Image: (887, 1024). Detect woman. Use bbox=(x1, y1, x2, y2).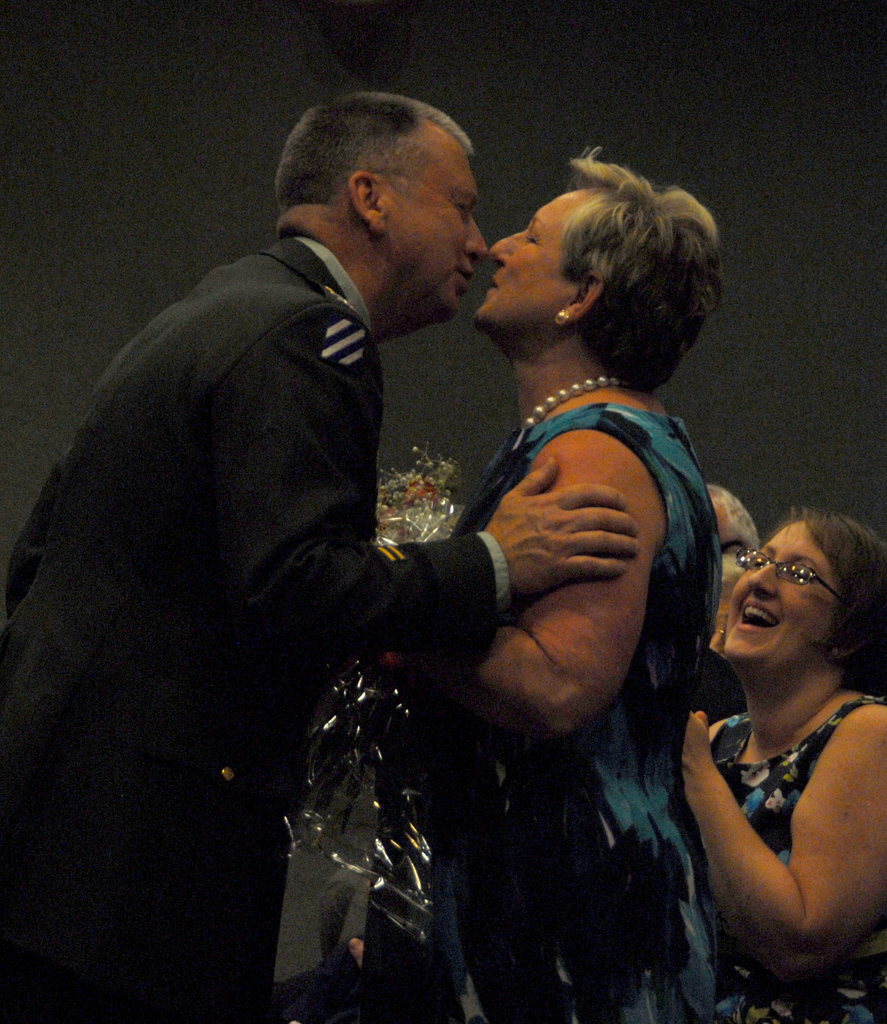
bbox=(655, 452, 886, 1005).
